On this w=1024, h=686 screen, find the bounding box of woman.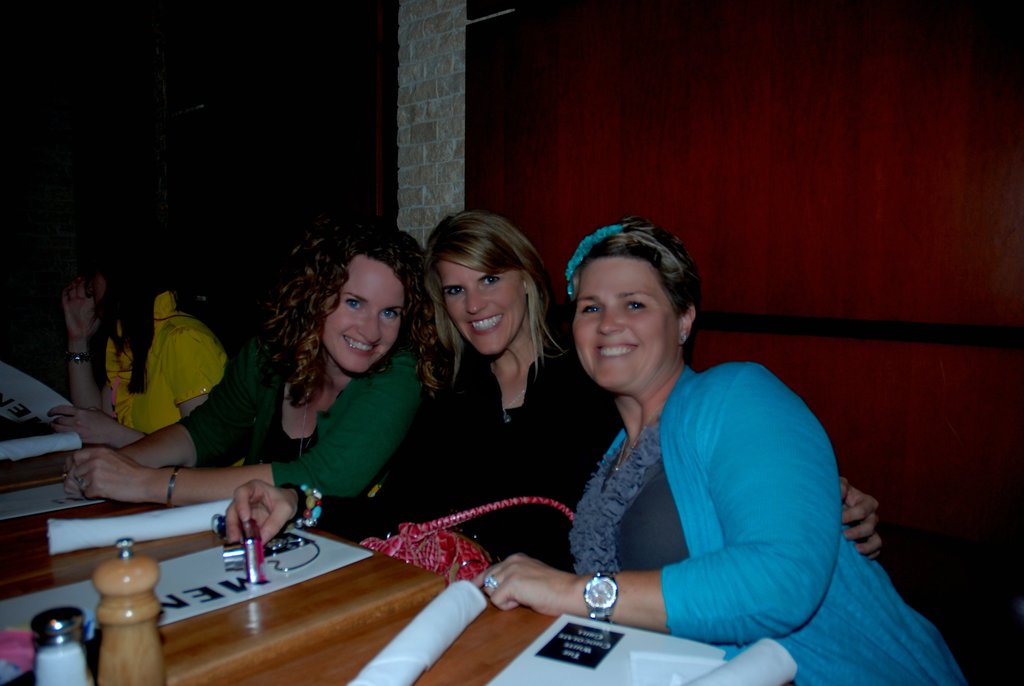
Bounding box: 380:215:583:515.
